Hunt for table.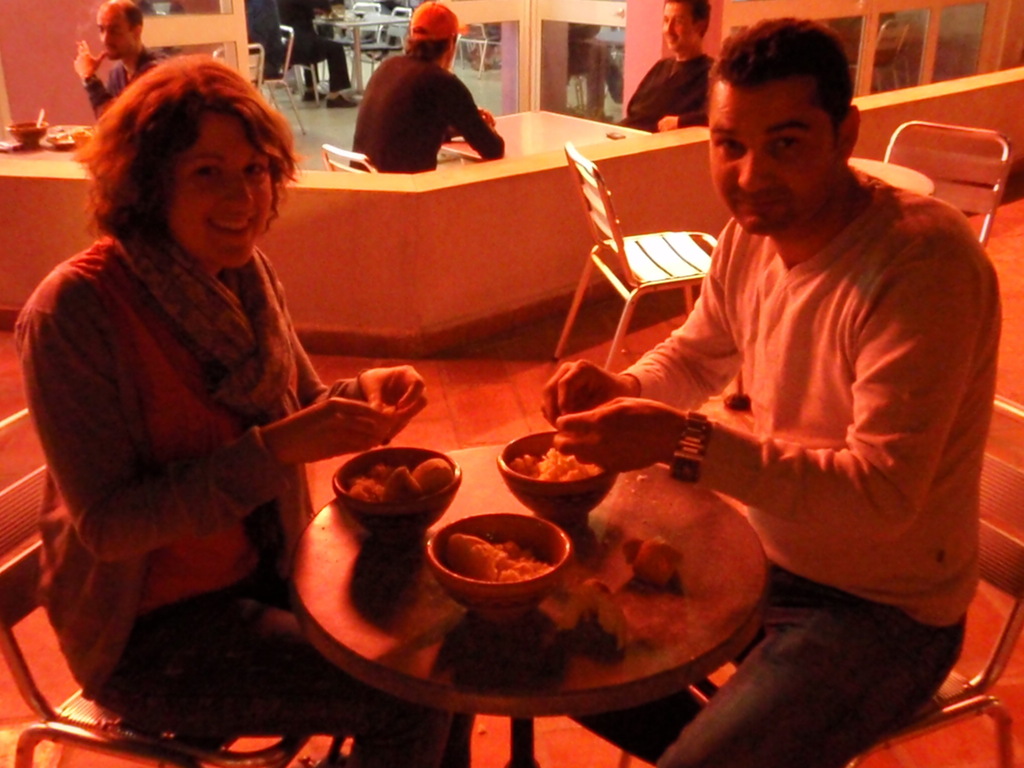
Hunted down at locate(424, 103, 653, 160).
